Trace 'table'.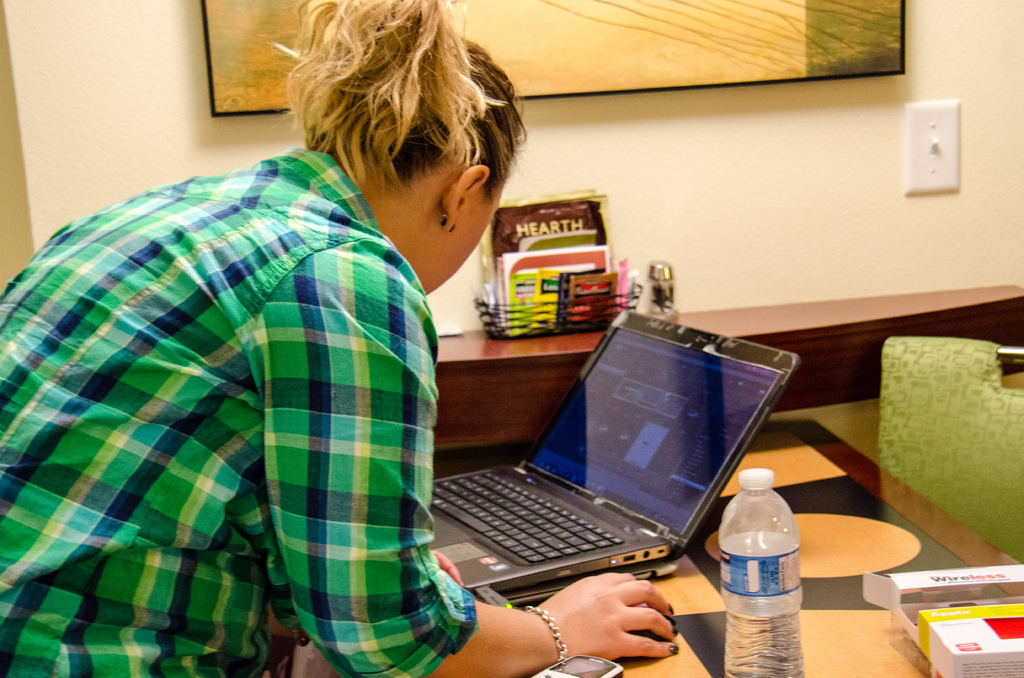
Traced to {"x1": 292, "y1": 410, "x2": 1023, "y2": 677}.
